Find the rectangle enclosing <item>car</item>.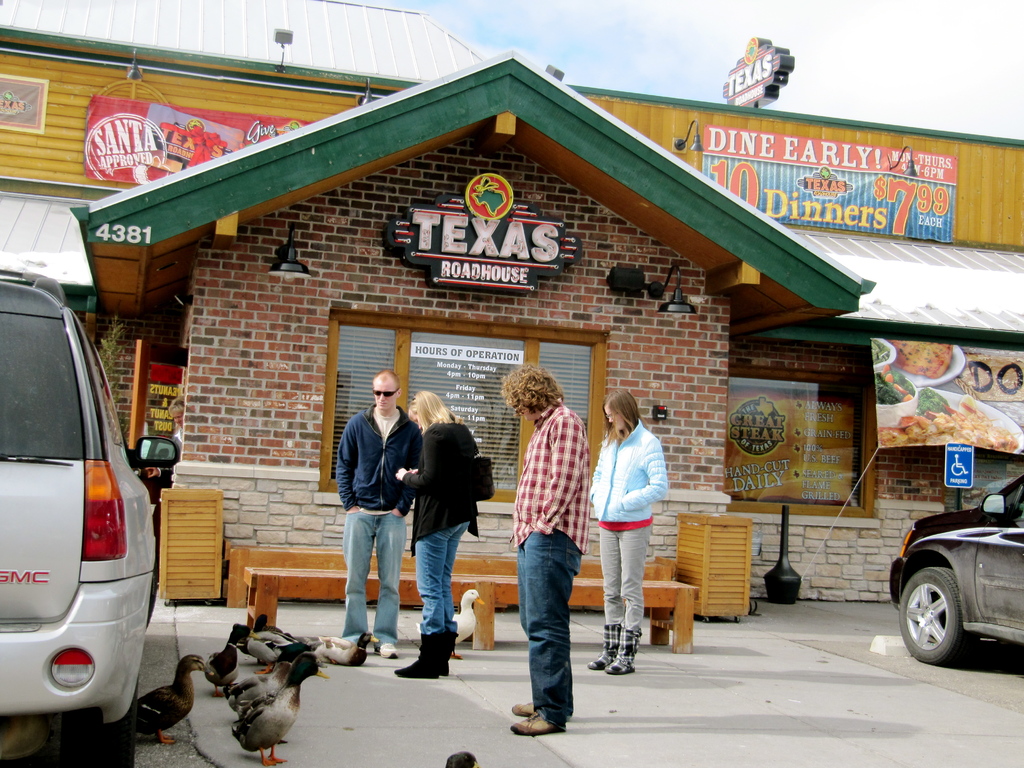
bbox=[886, 478, 1023, 667].
